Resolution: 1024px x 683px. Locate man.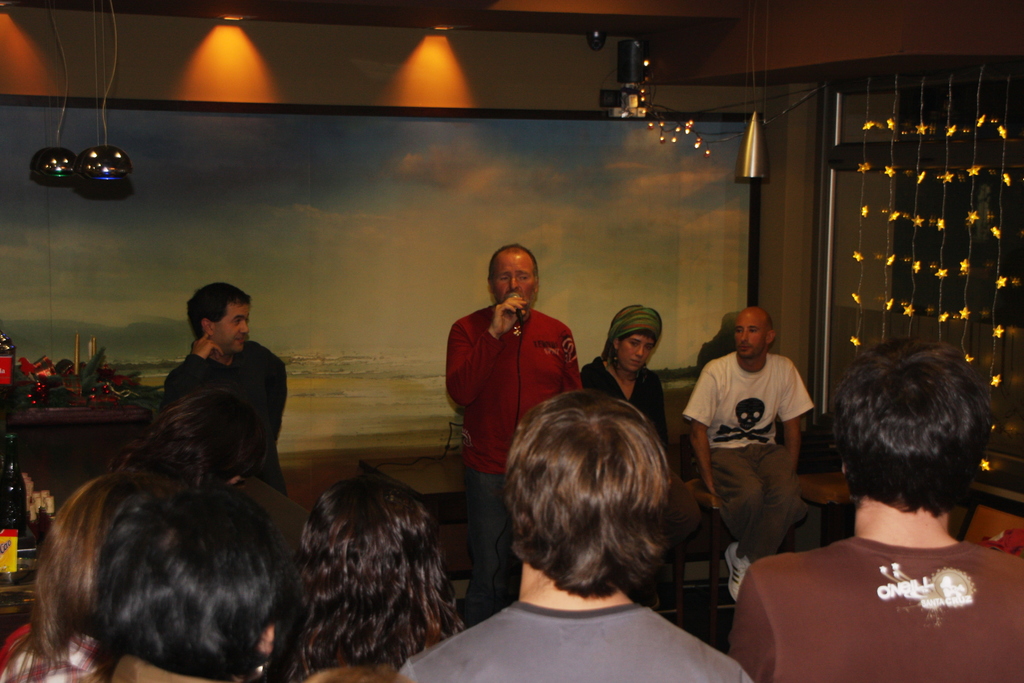
pyautogui.locateOnScreen(160, 279, 294, 505).
